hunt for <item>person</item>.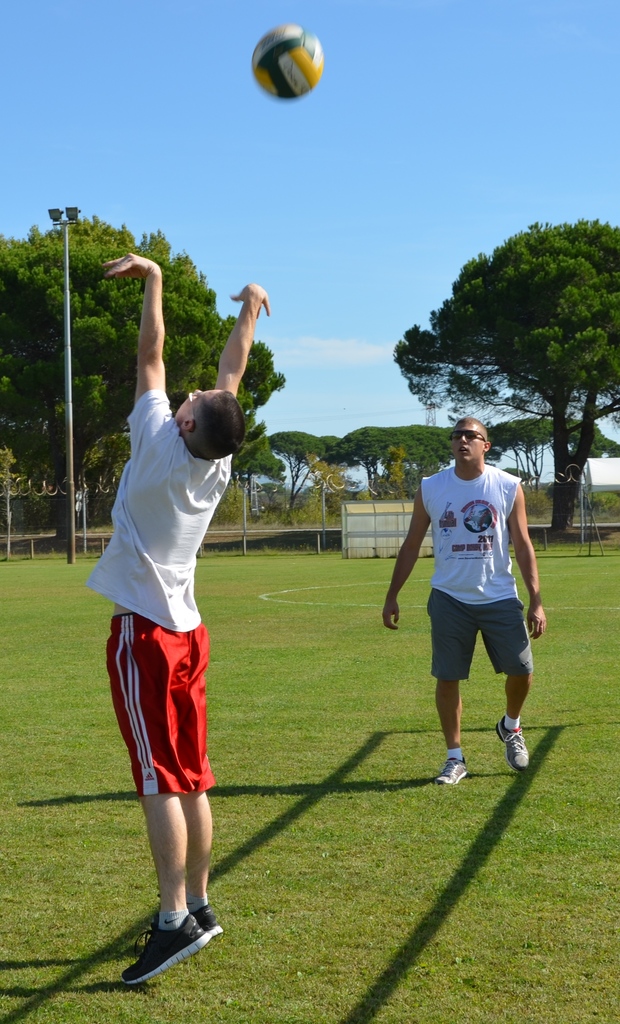
Hunted down at 93 244 277 987.
